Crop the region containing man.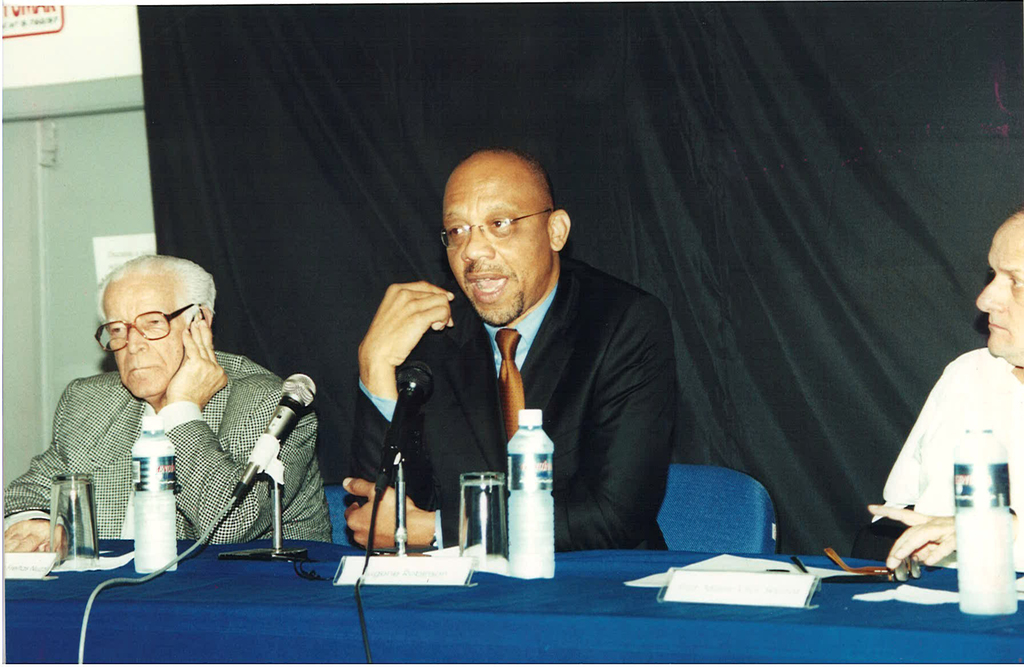
Crop region: BBox(868, 197, 1023, 574).
